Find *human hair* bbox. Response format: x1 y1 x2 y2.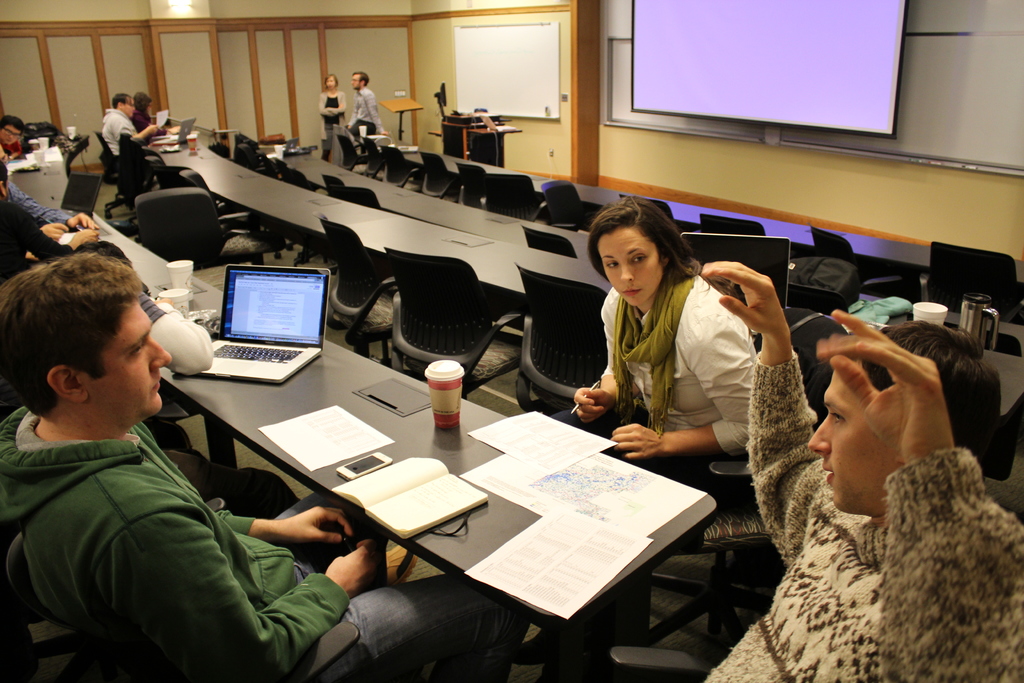
111 92 129 108.
